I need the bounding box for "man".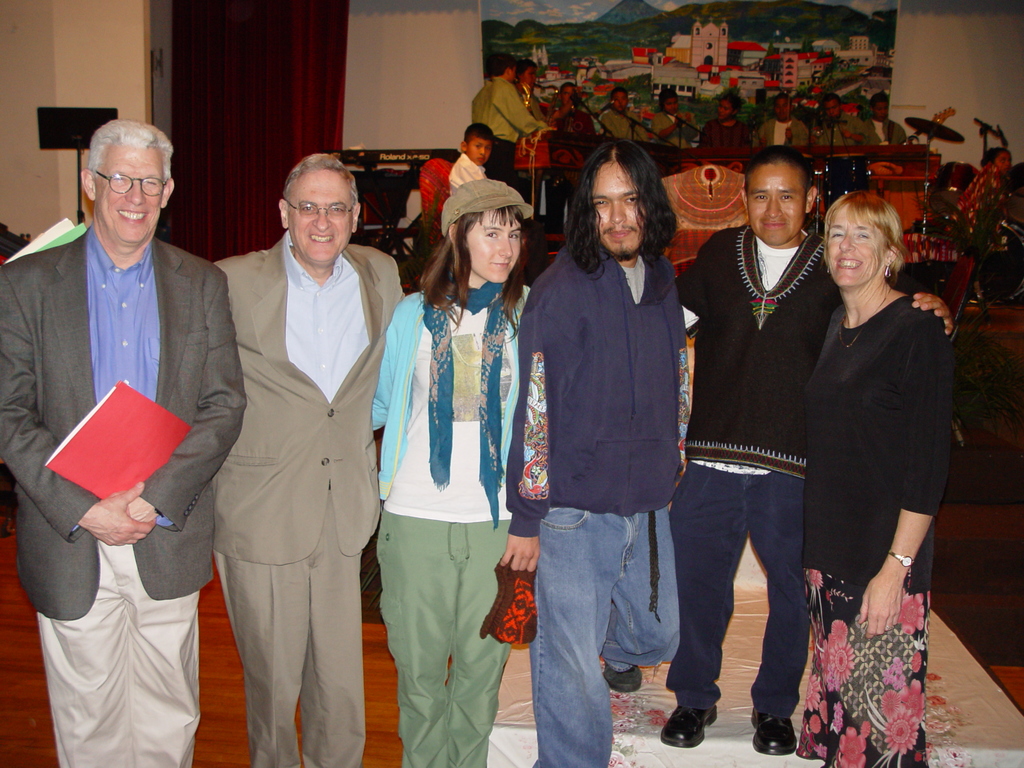
Here it is: crop(746, 95, 806, 154).
